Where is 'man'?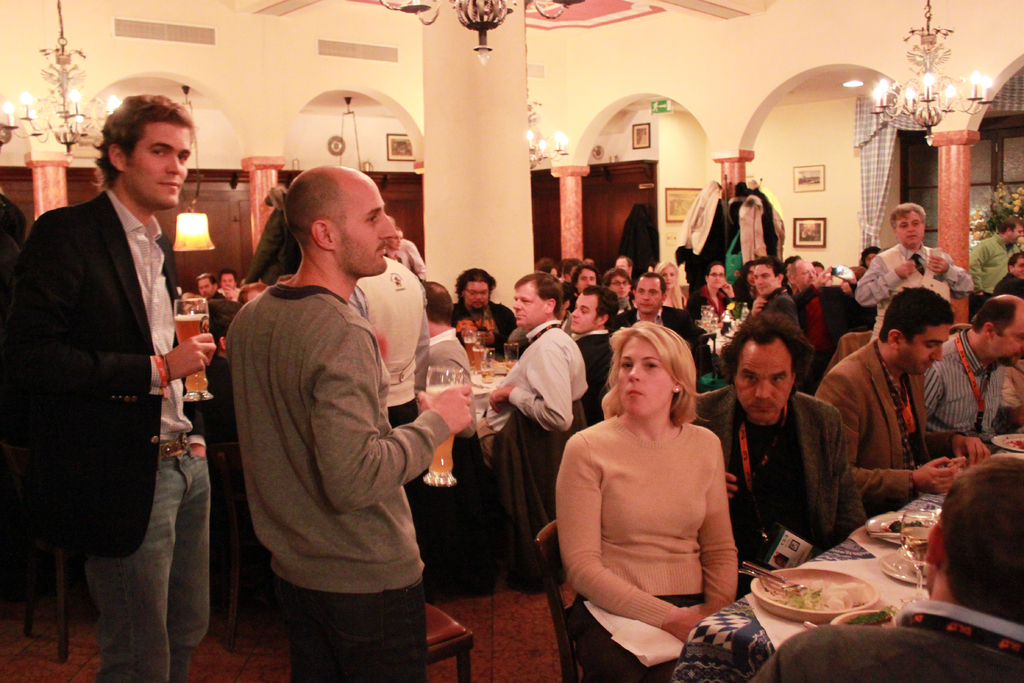
l=452, t=265, r=515, b=358.
